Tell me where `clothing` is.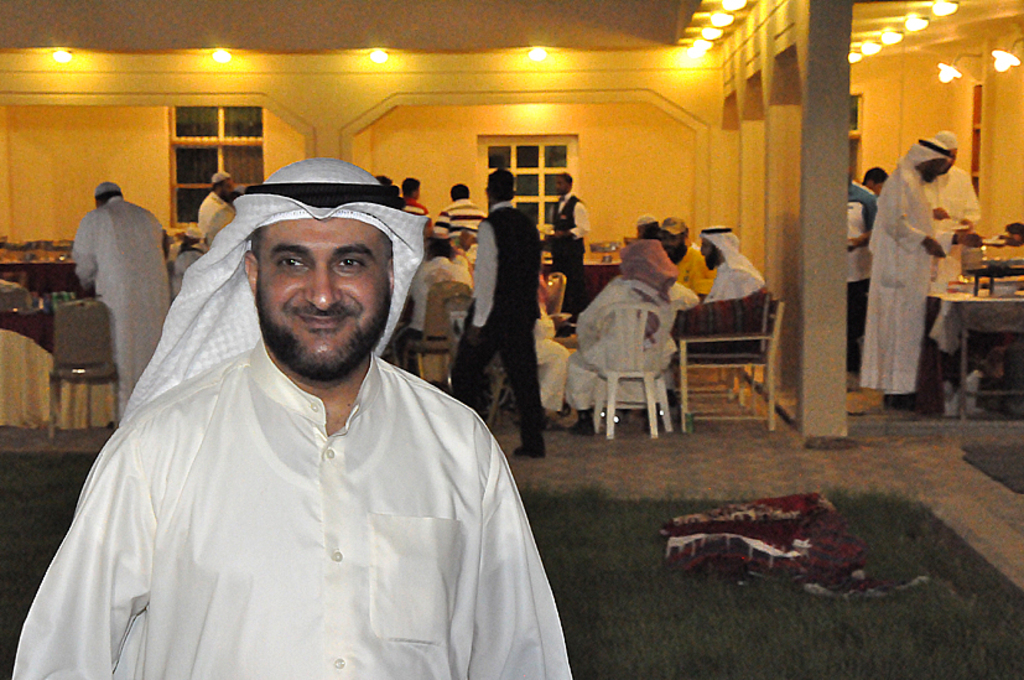
`clothing` is at box(868, 134, 944, 399).
